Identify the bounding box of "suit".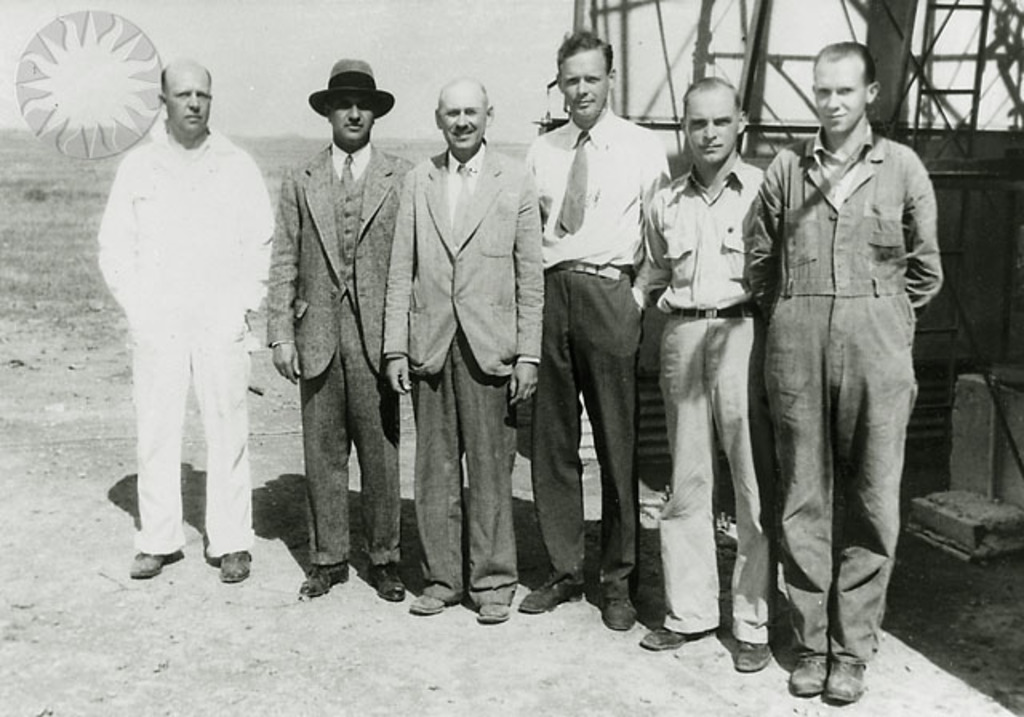
[253, 139, 430, 567].
